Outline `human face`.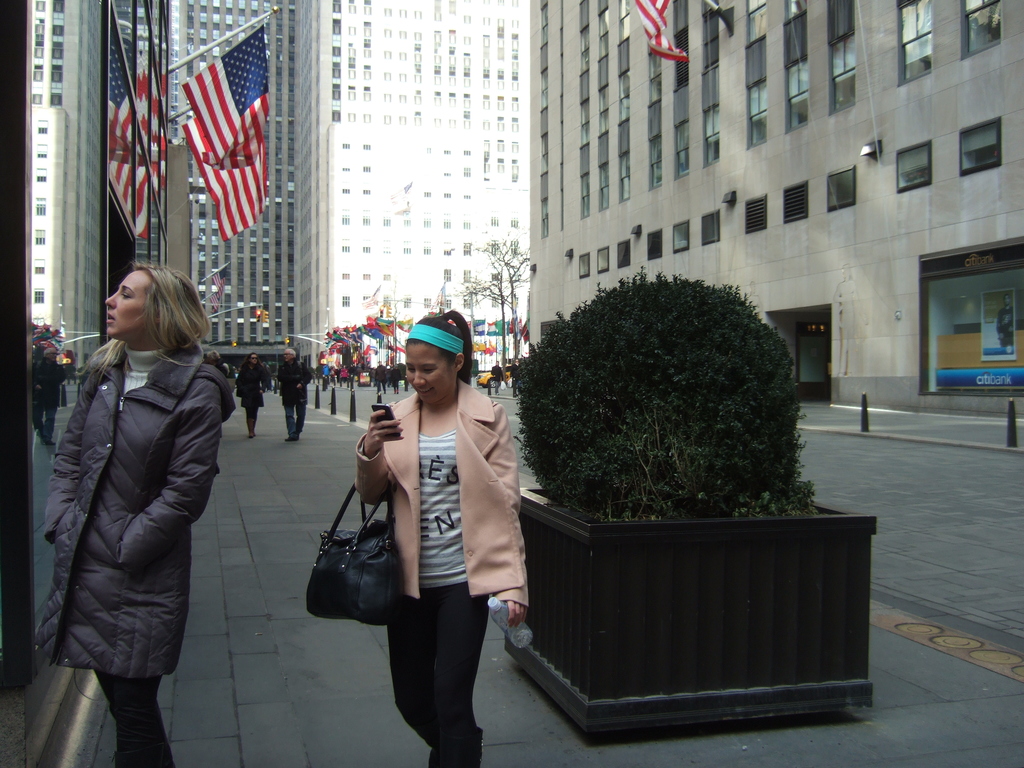
Outline: rect(405, 344, 458, 404).
